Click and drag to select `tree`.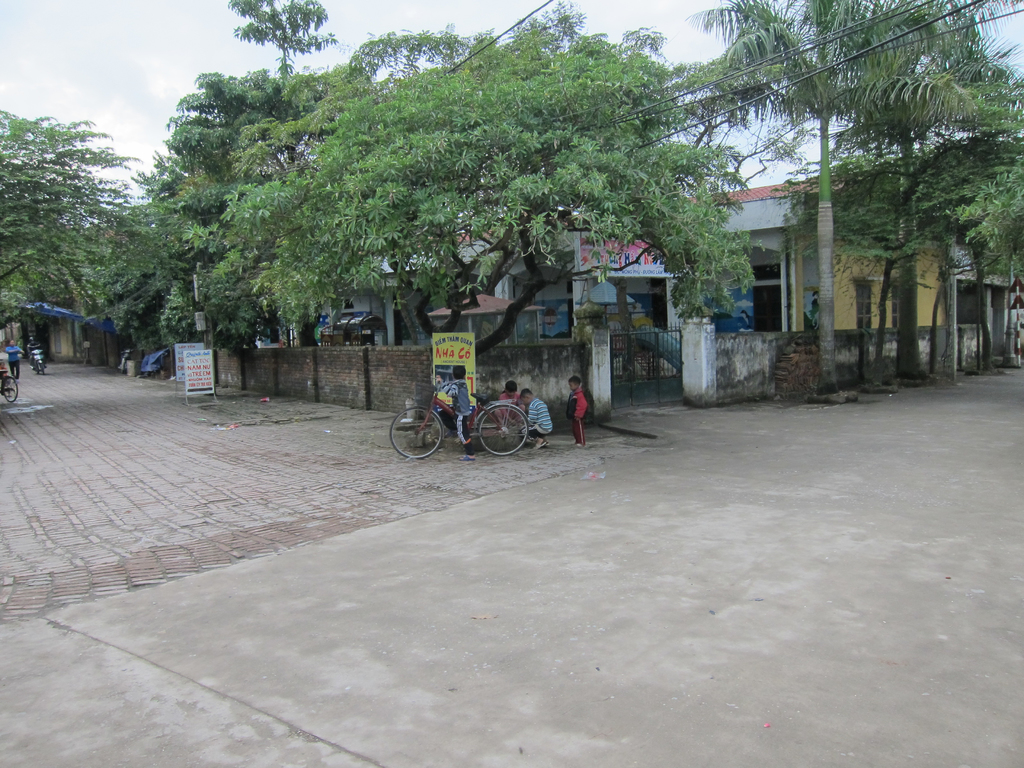
Selection: [65,192,170,362].
